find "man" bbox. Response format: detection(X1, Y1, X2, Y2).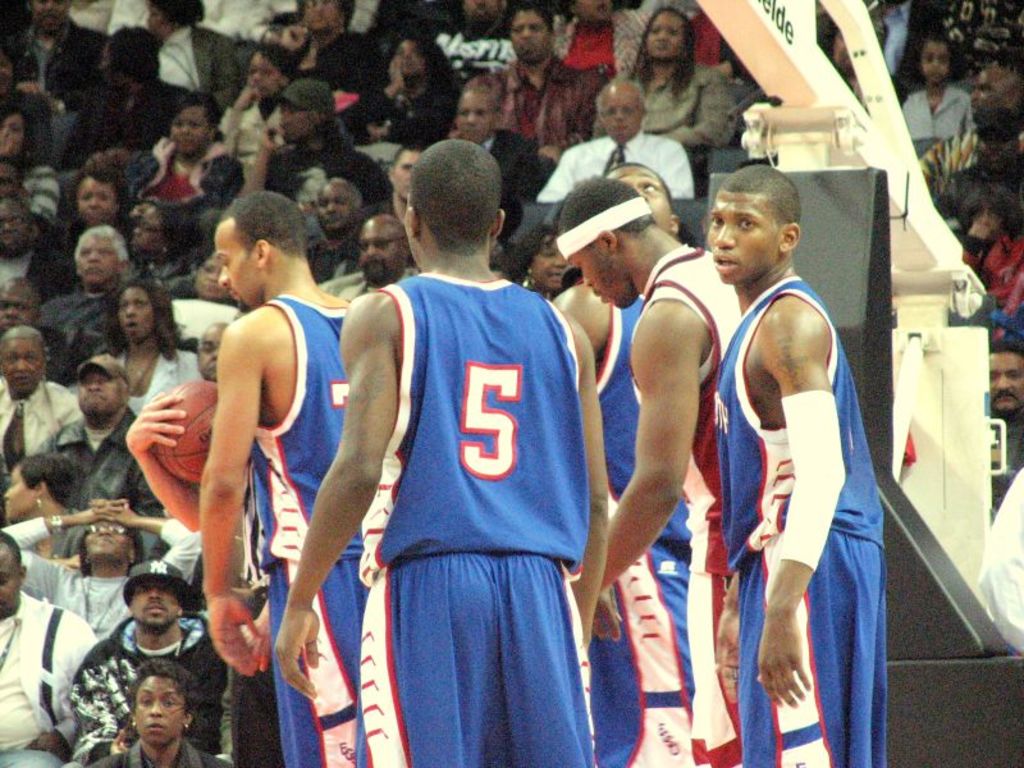
detection(540, 83, 691, 201).
